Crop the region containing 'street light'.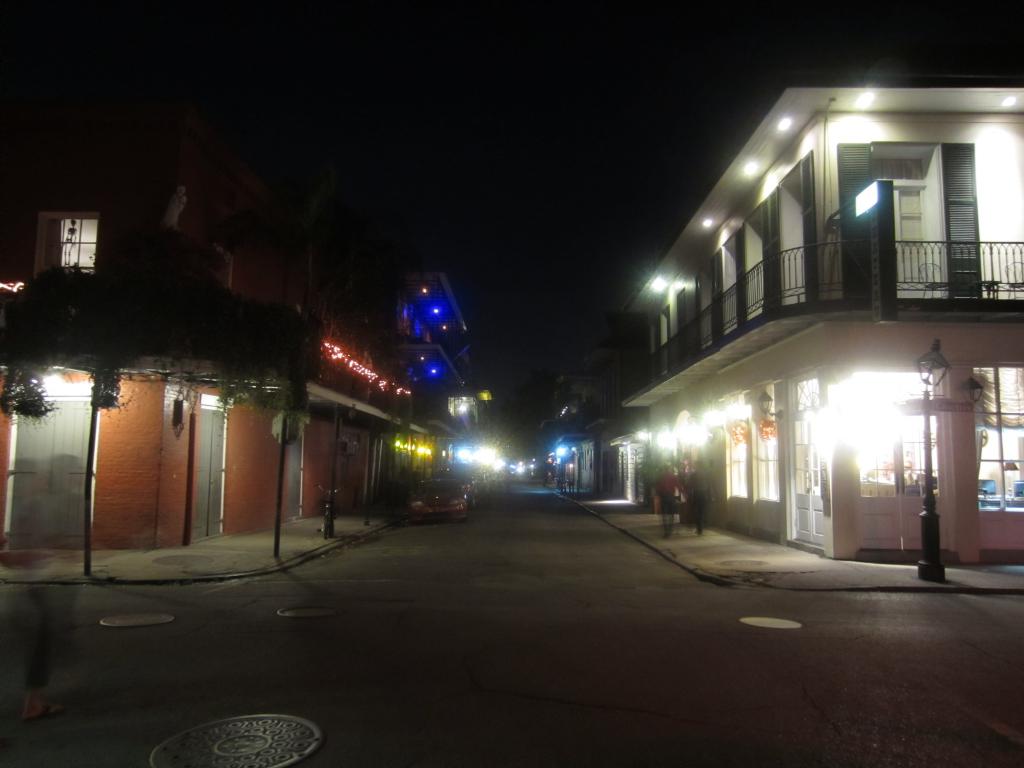
Crop region: x1=916 y1=341 x2=949 y2=587.
